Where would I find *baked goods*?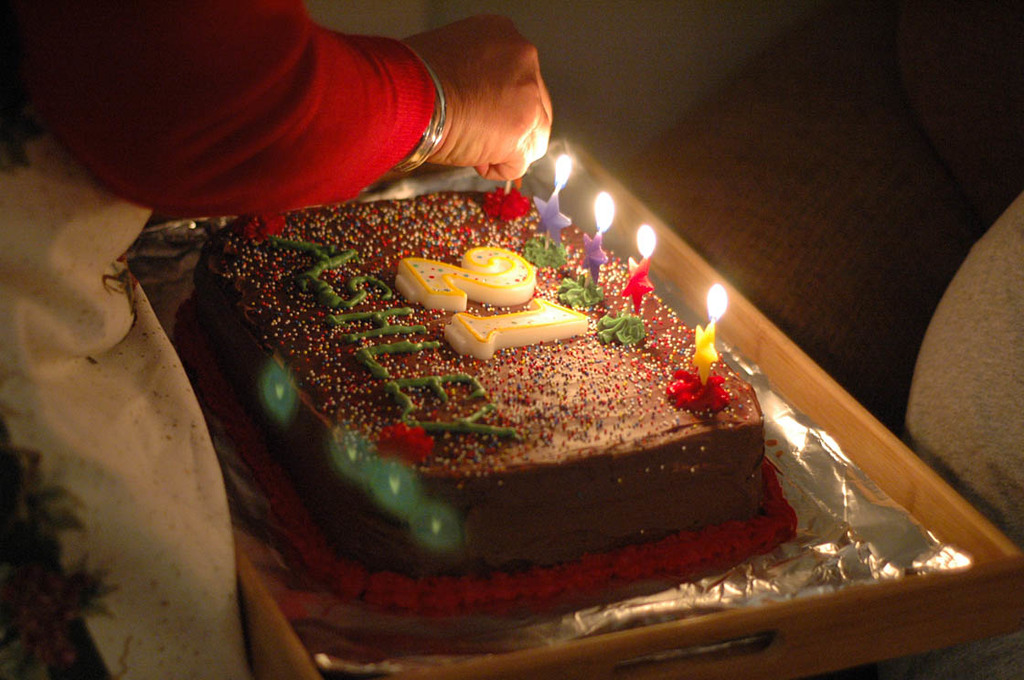
At 208:202:799:614.
